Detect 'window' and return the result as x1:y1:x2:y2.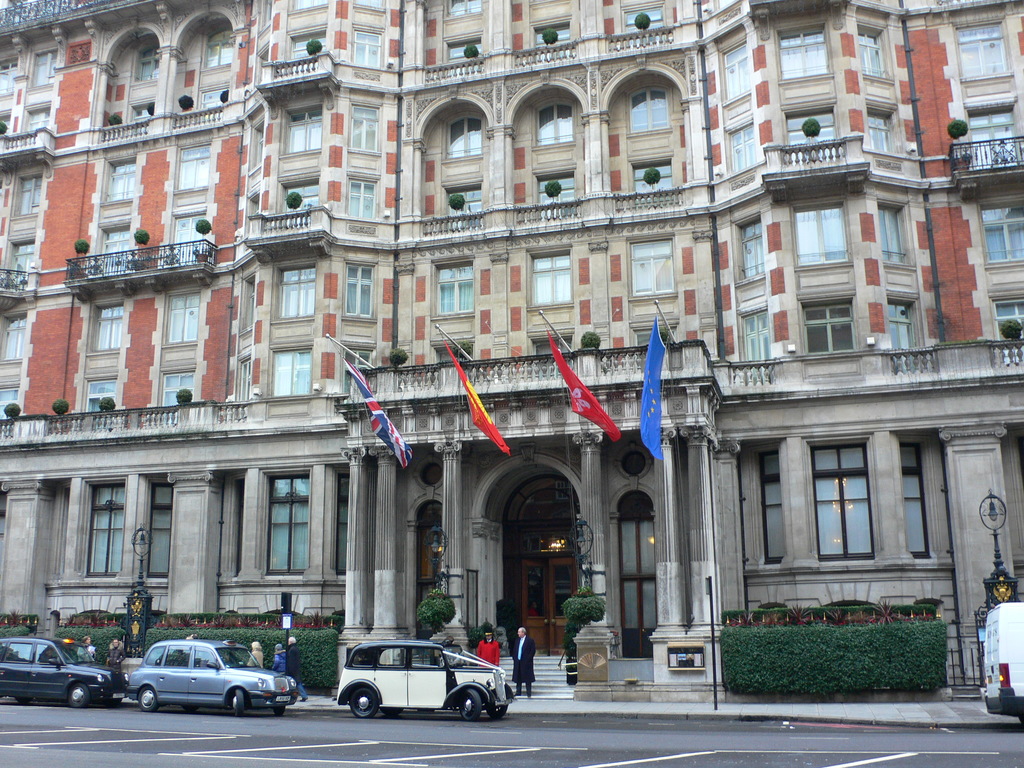
344:259:372:321.
